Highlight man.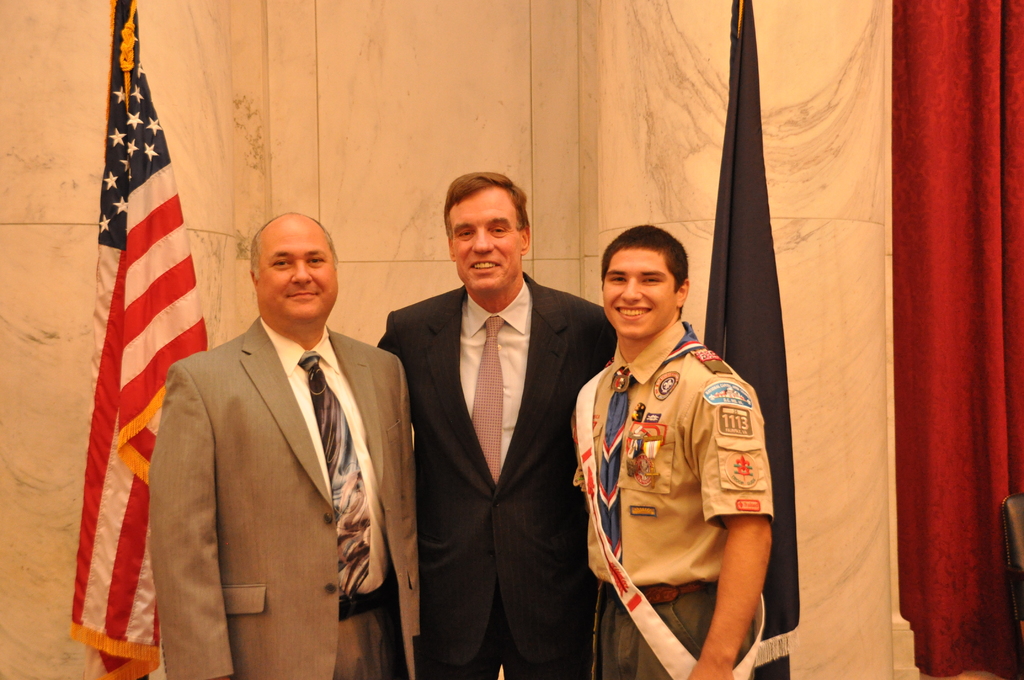
Highlighted region: box(374, 169, 618, 679).
